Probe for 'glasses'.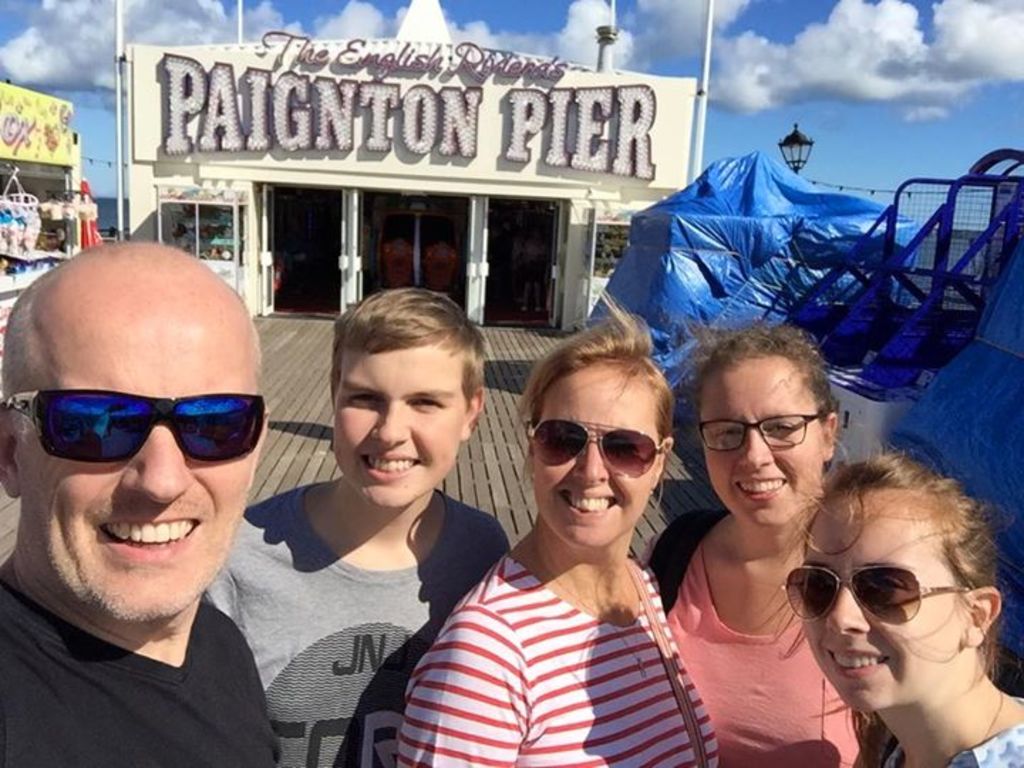
Probe result: box(697, 402, 826, 462).
